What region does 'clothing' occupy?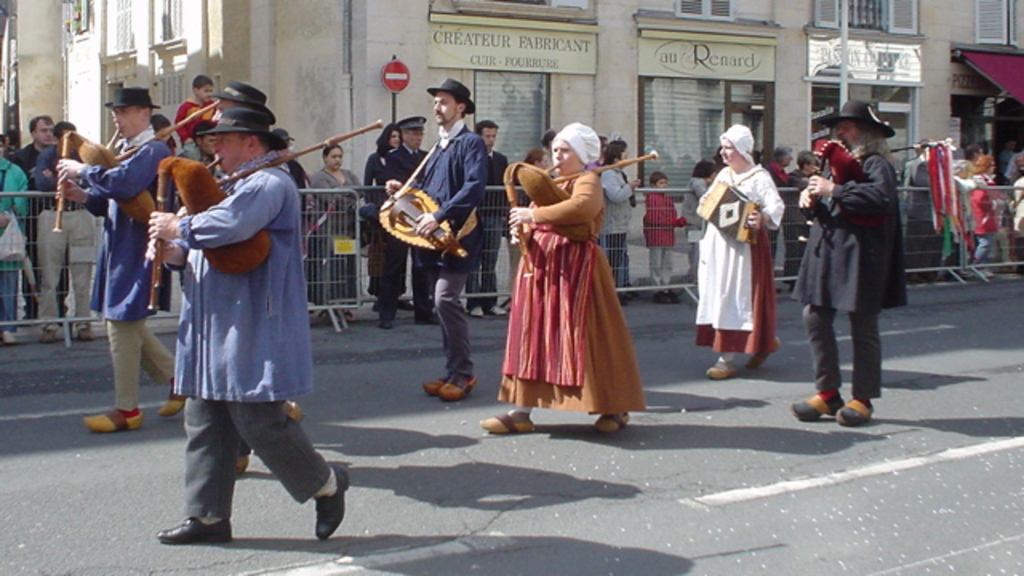
bbox(0, 166, 30, 334).
